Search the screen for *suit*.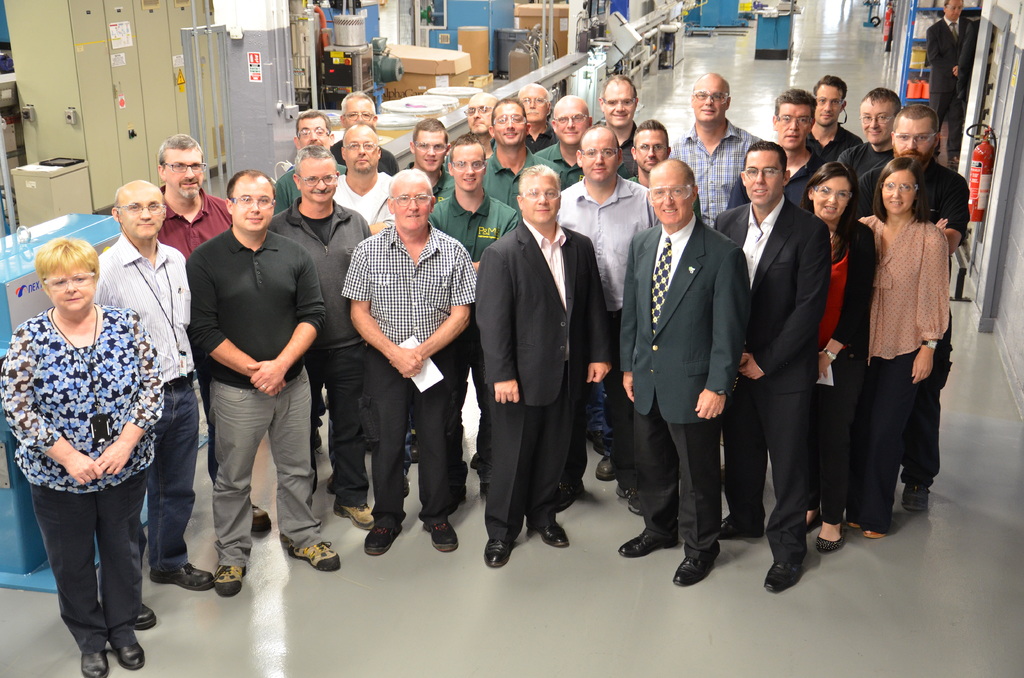
Found at box(472, 218, 614, 545).
